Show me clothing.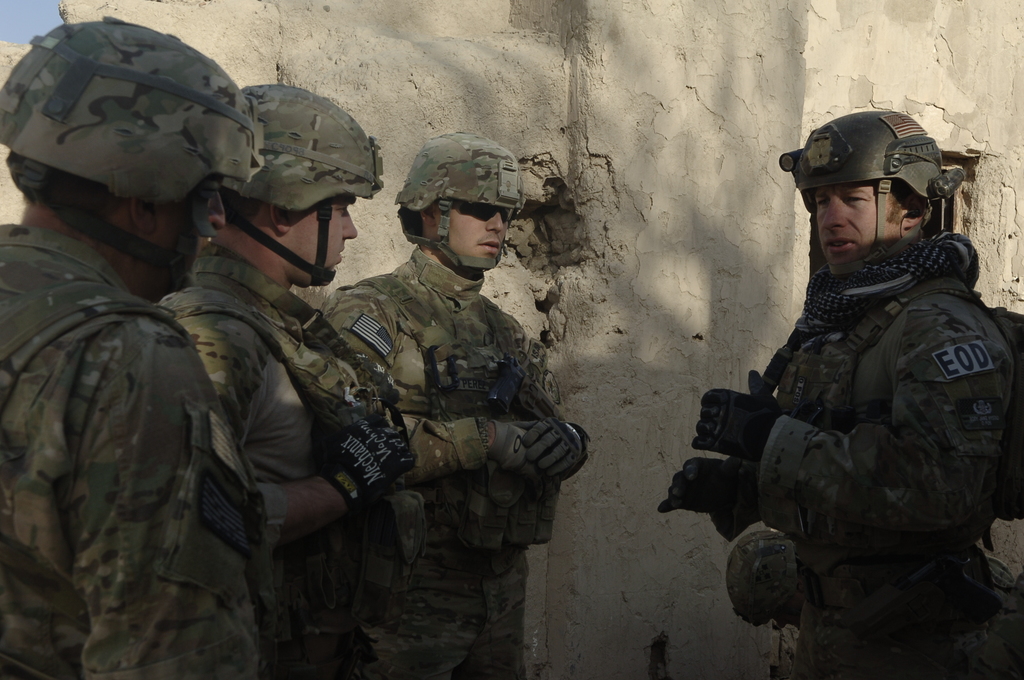
clothing is here: crop(320, 241, 563, 679).
